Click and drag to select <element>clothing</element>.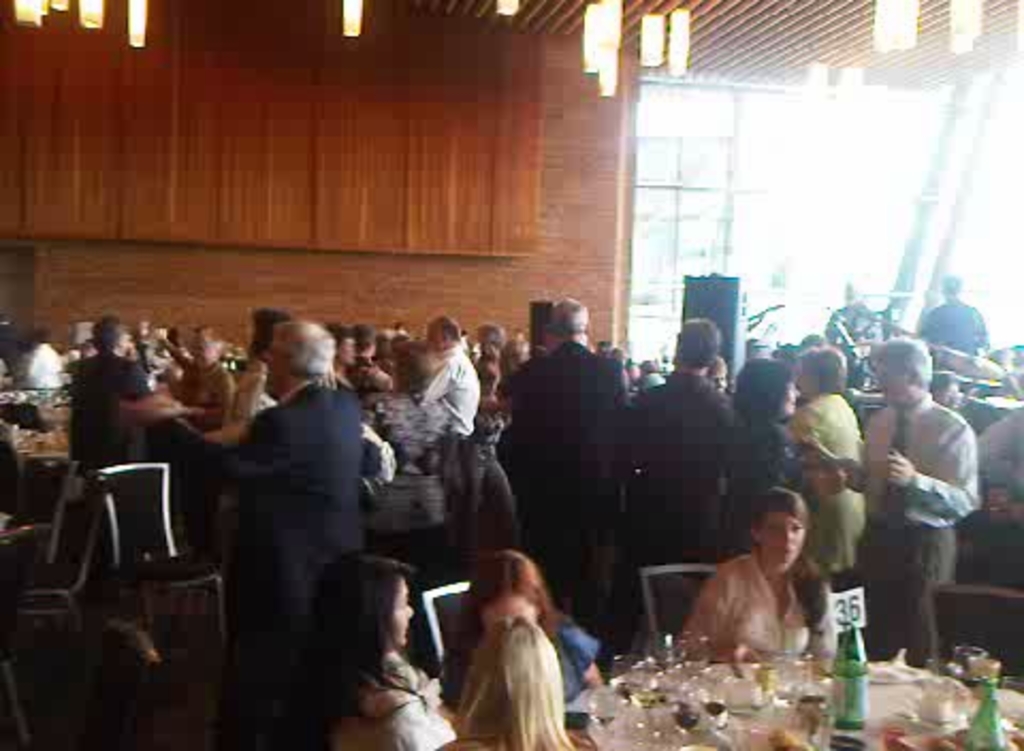
Selection: 335,649,463,749.
